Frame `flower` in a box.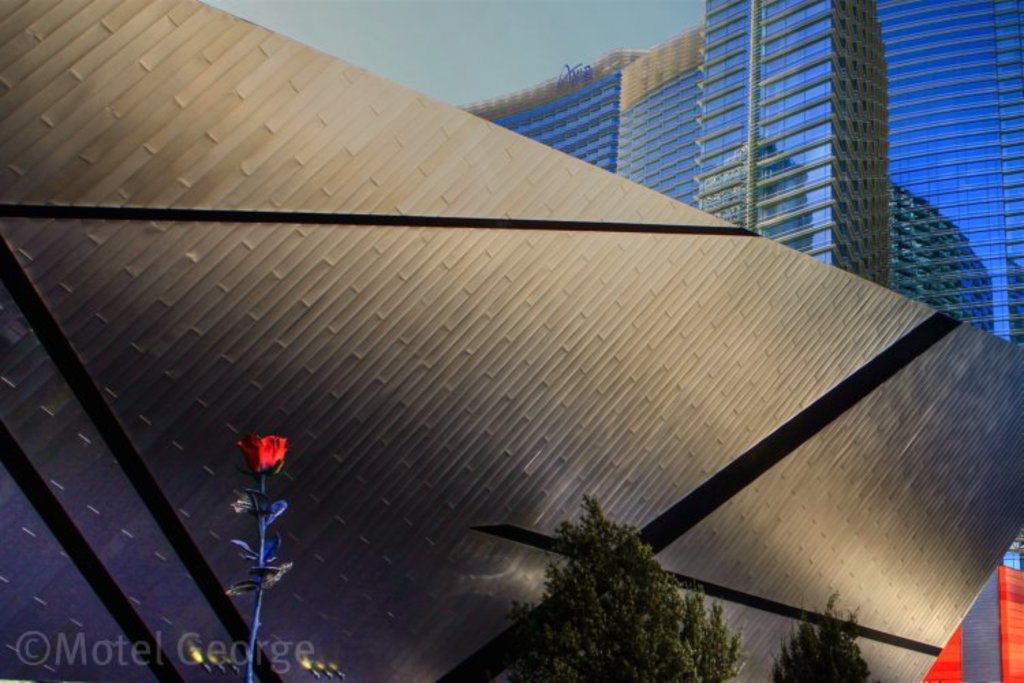
box(224, 429, 291, 496).
